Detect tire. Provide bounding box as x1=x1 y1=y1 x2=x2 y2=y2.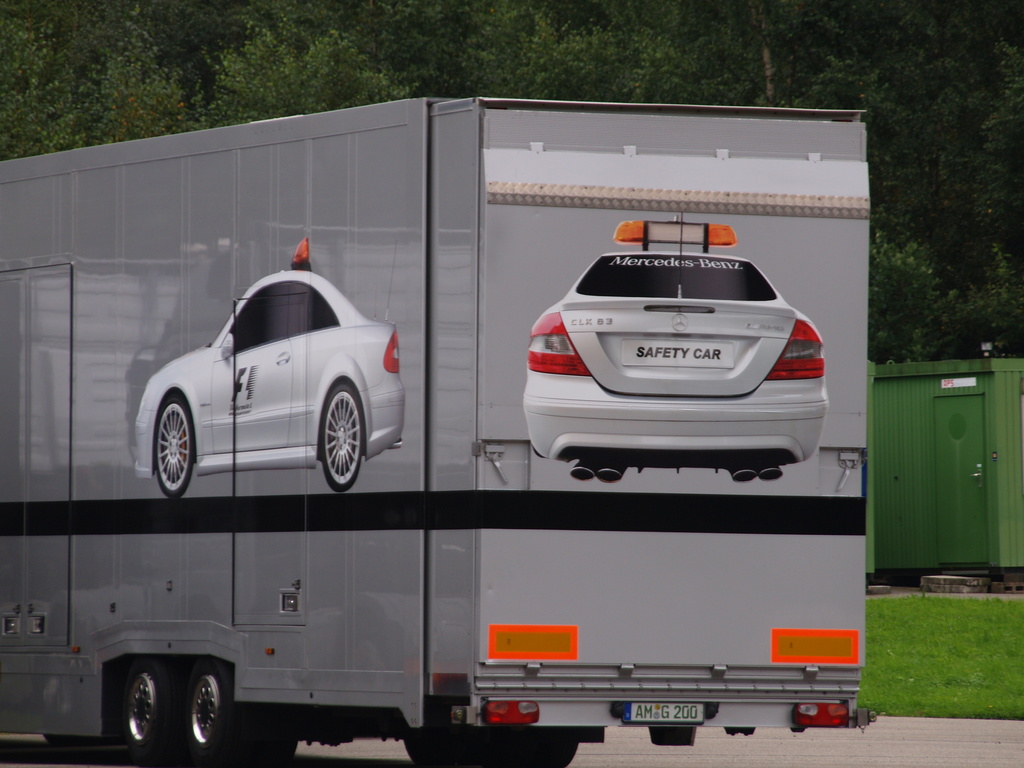
x1=187 y1=659 x2=252 y2=763.
